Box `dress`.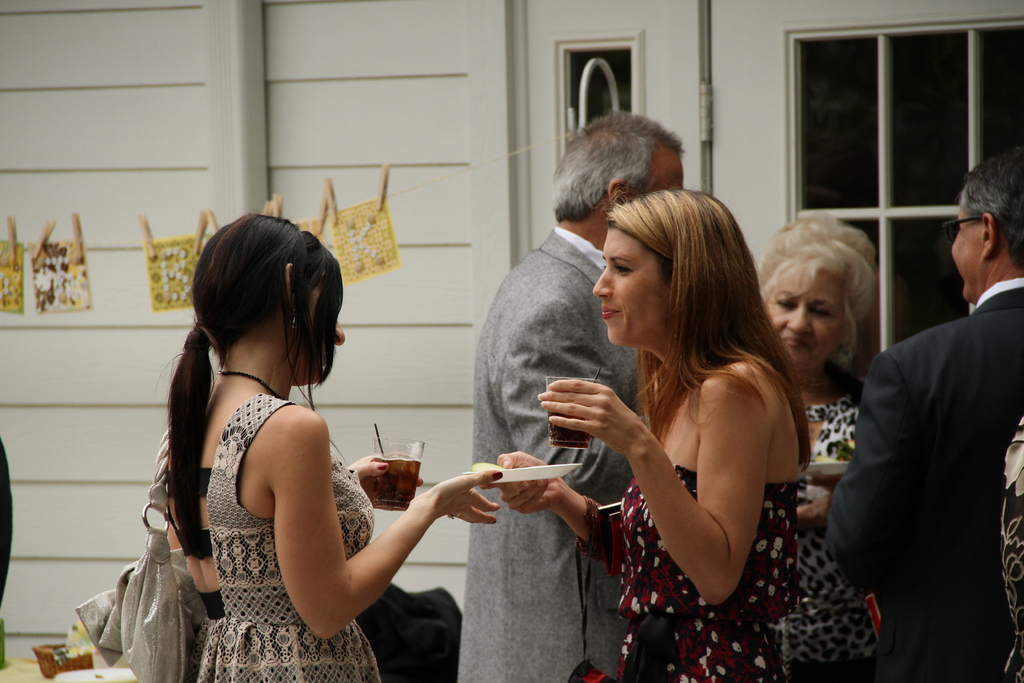
locate(163, 393, 383, 682).
